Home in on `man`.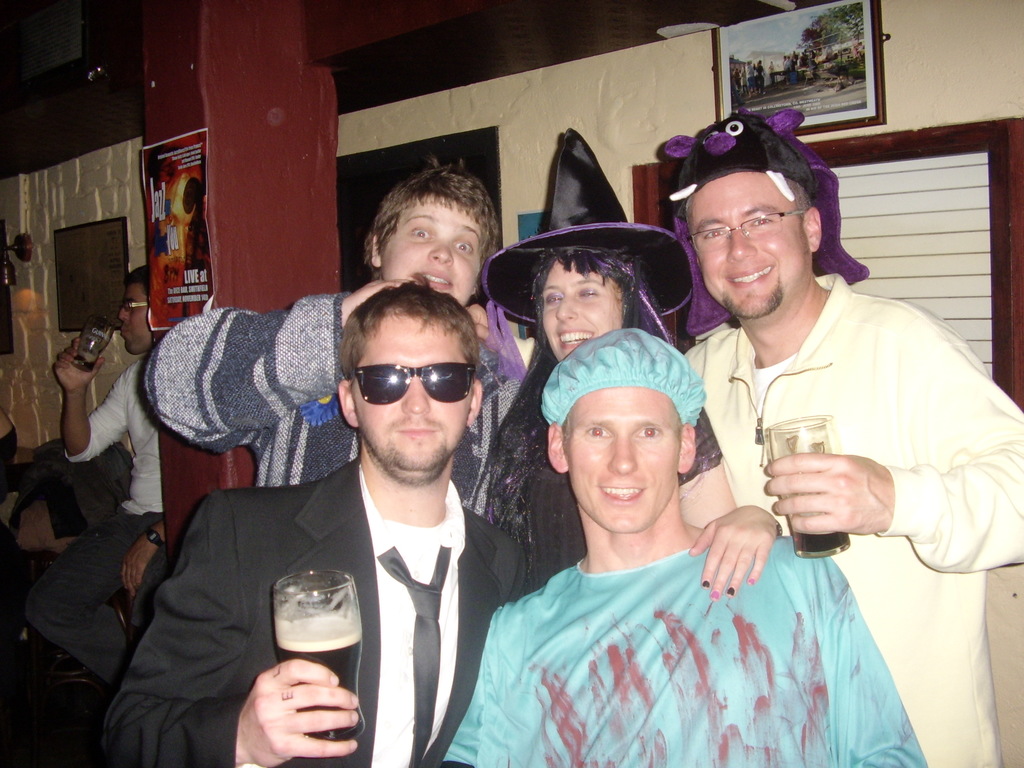
Homed in at bbox=[439, 324, 929, 767].
